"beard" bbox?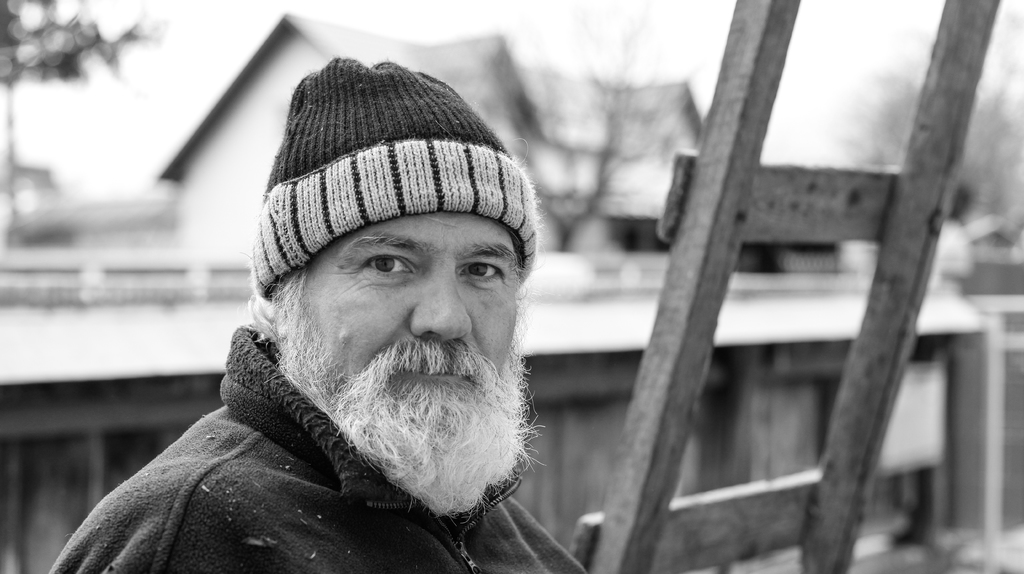
l=268, t=305, r=547, b=528
